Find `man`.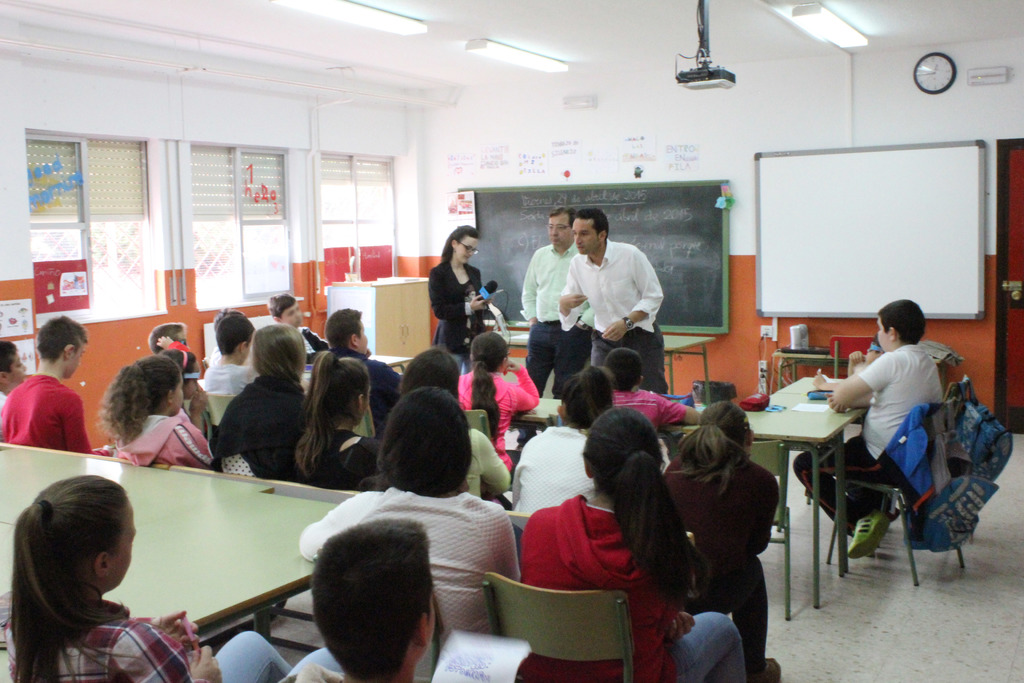
pyautogui.locateOnScreen(557, 207, 664, 402).
